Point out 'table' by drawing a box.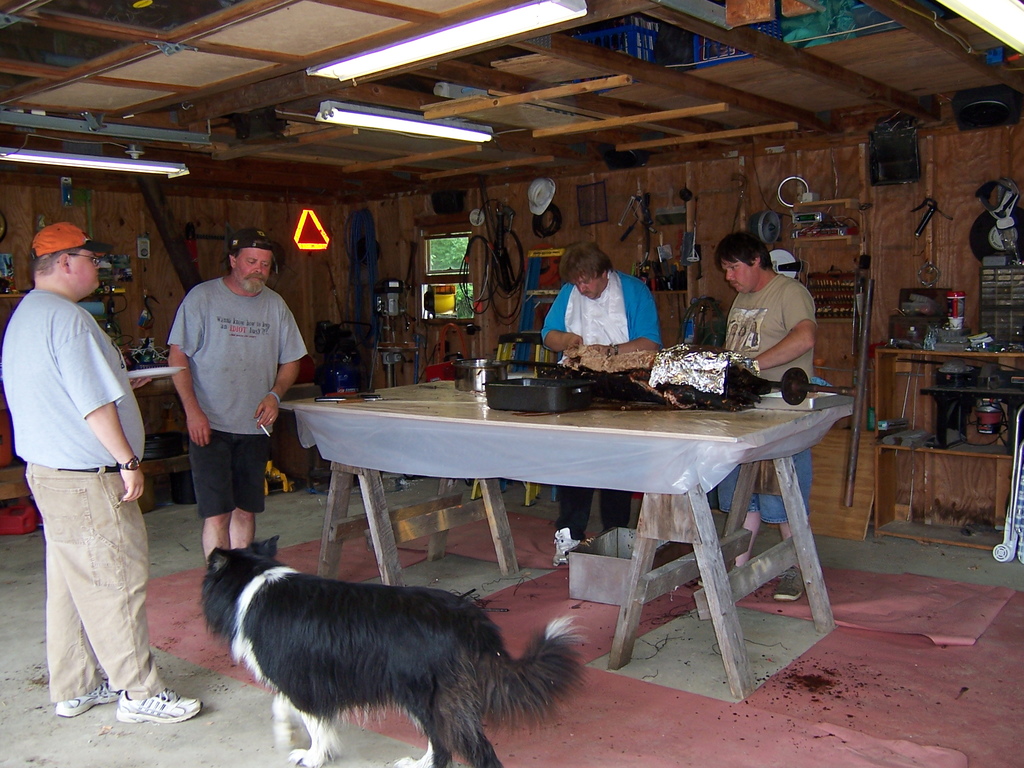
278, 374, 854, 698.
